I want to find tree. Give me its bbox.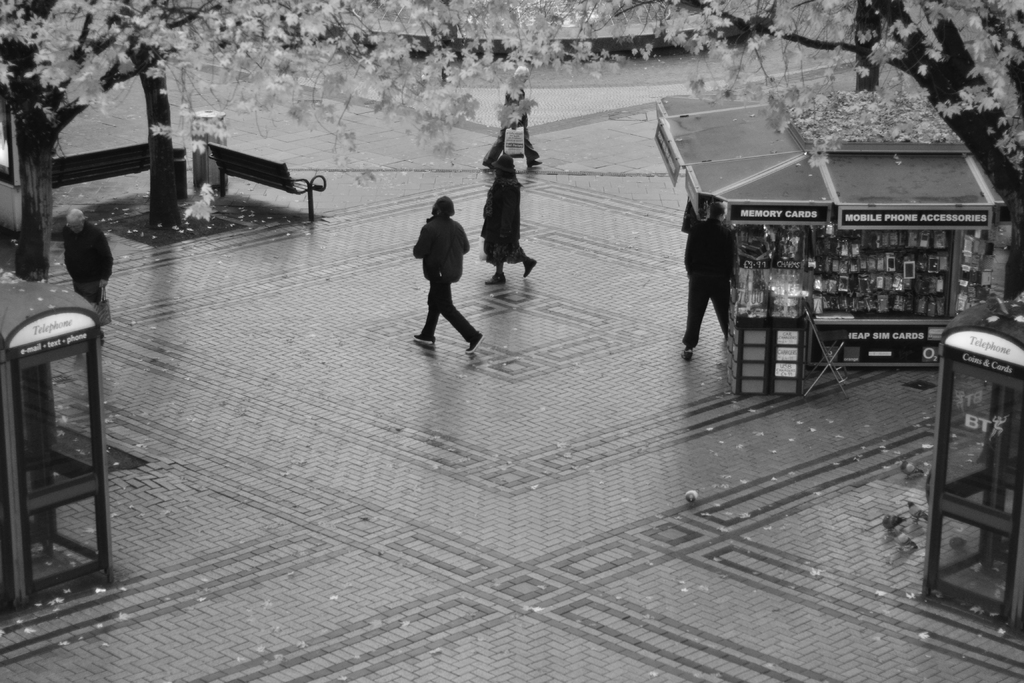
box(64, 0, 766, 229).
